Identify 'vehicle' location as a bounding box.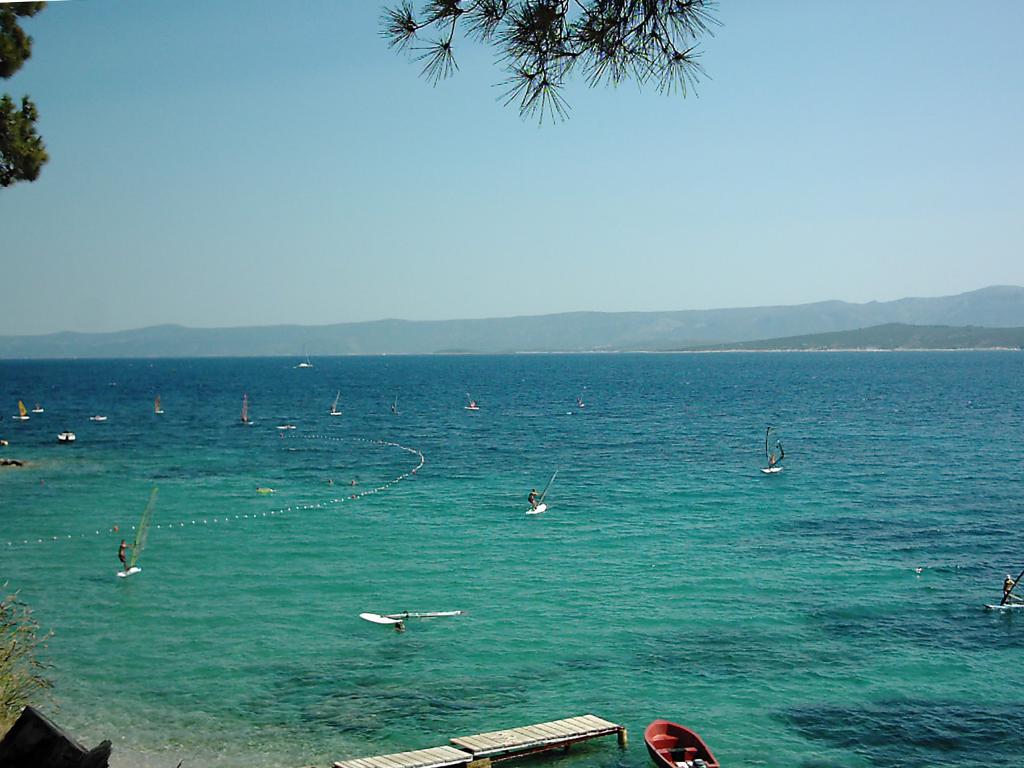
(258,486,279,495).
